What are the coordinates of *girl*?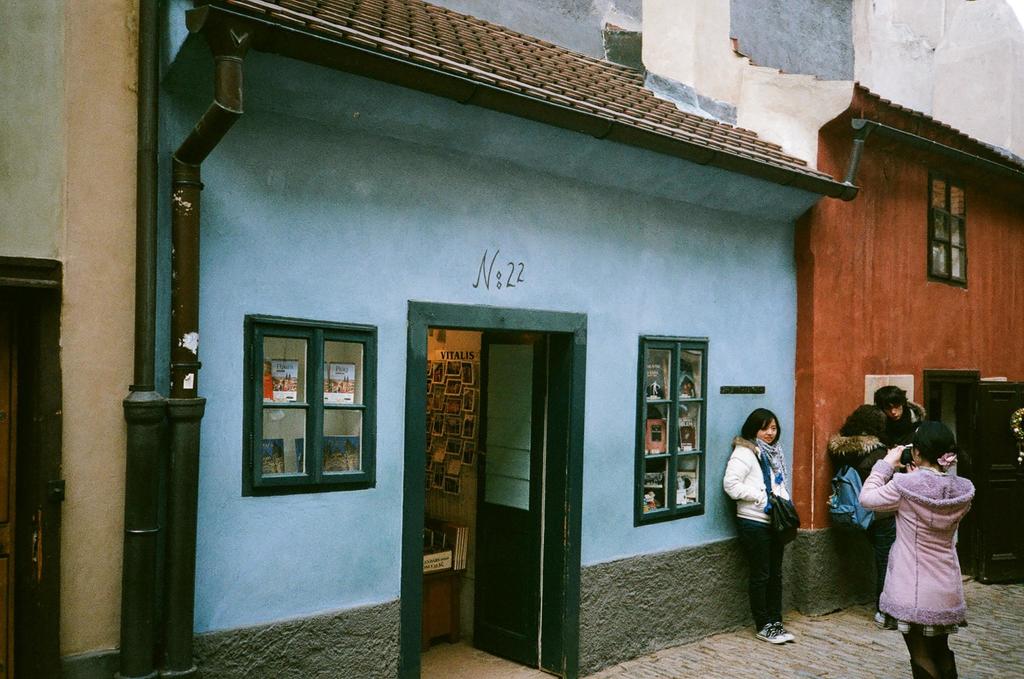
l=858, t=420, r=967, b=678.
